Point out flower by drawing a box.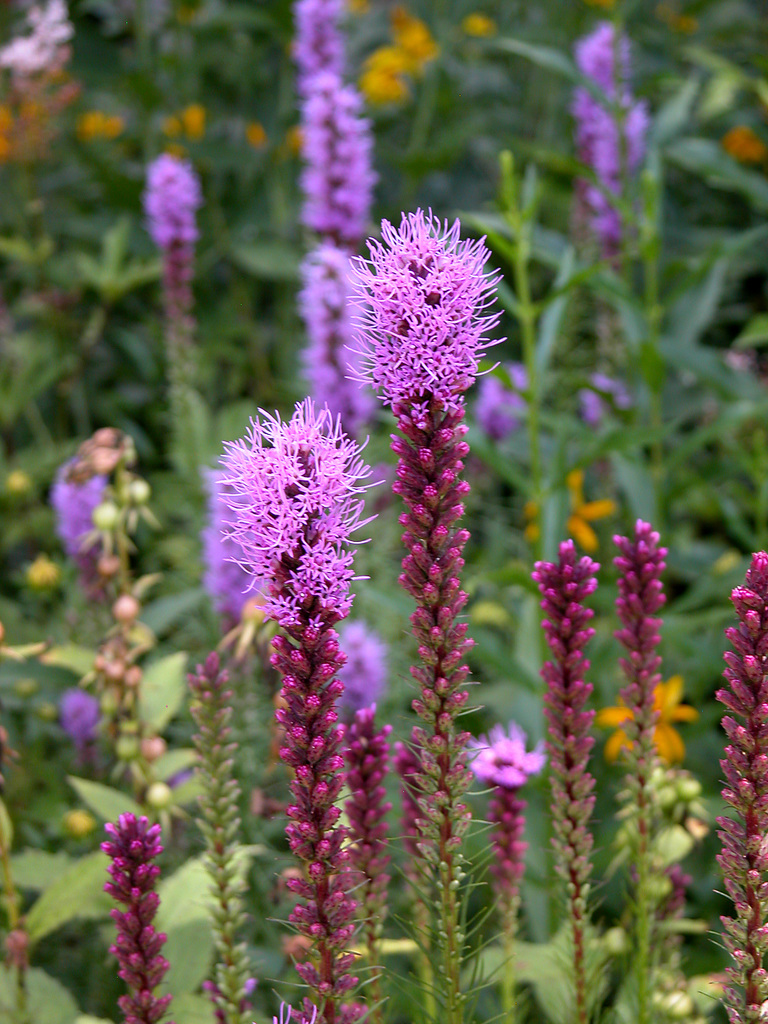
bbox=(527, 536, 604, 912).
